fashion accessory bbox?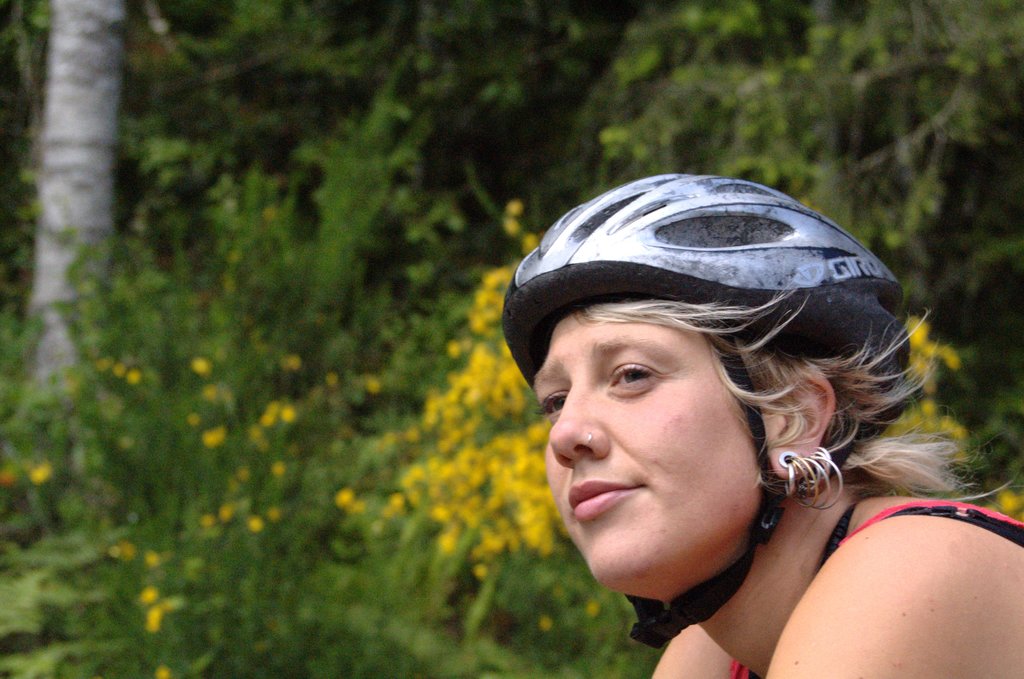
bbox=(772, 445, 841, 505)
